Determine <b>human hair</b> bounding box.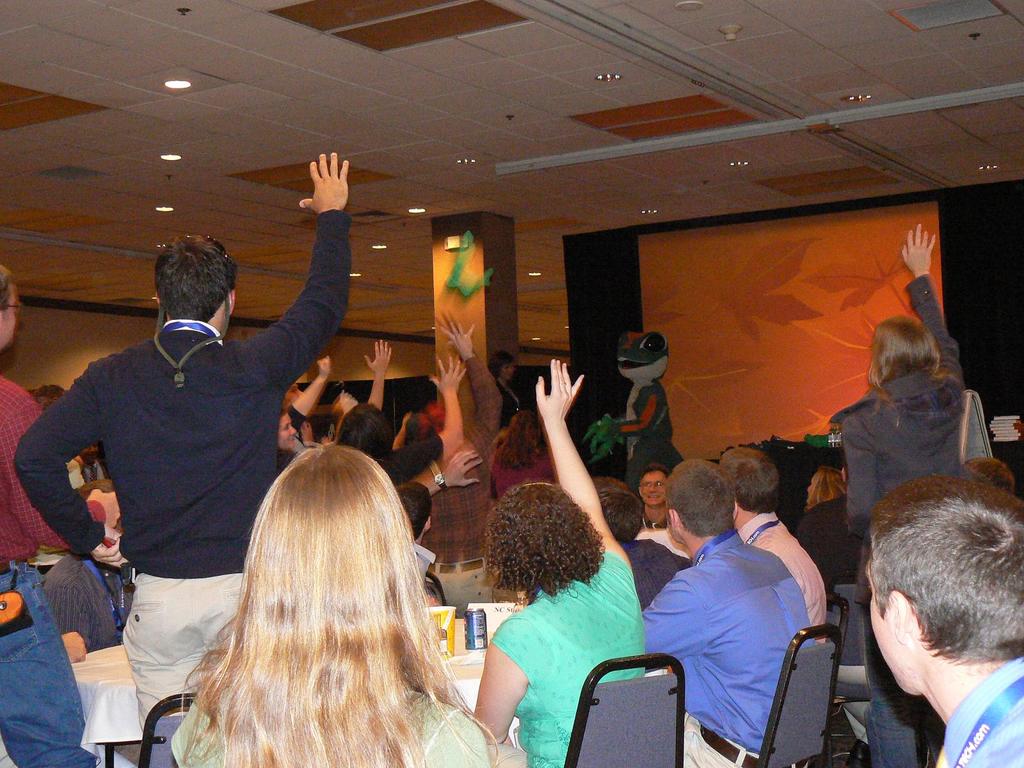
Determined: detection(668, 458, 735, 539).
